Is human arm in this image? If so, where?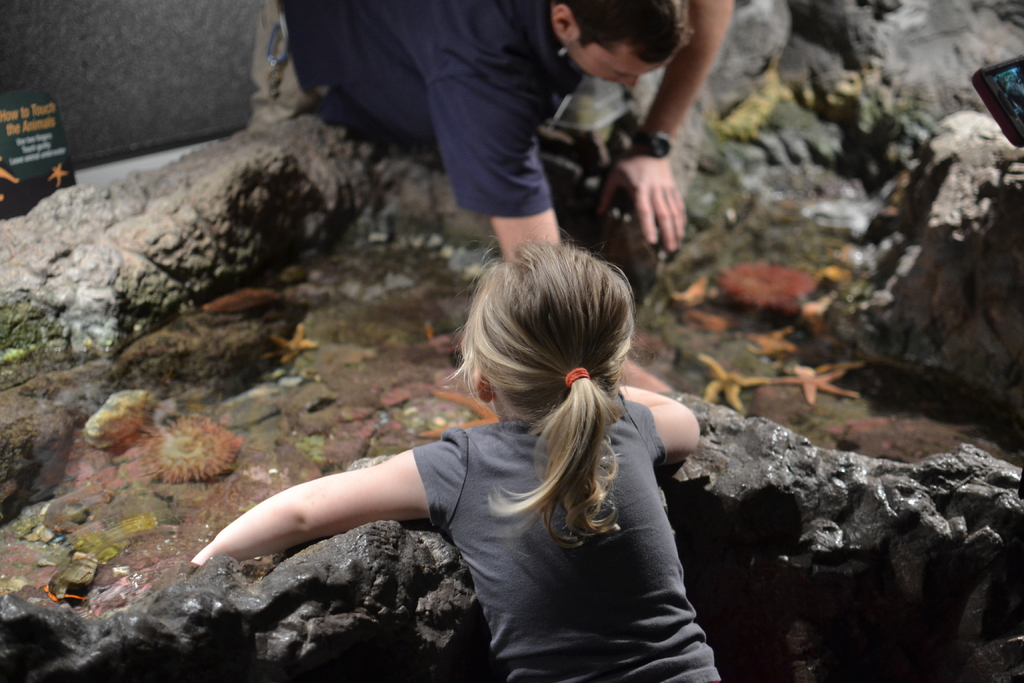
Yes, at <box>601,0,735,252</box>.
